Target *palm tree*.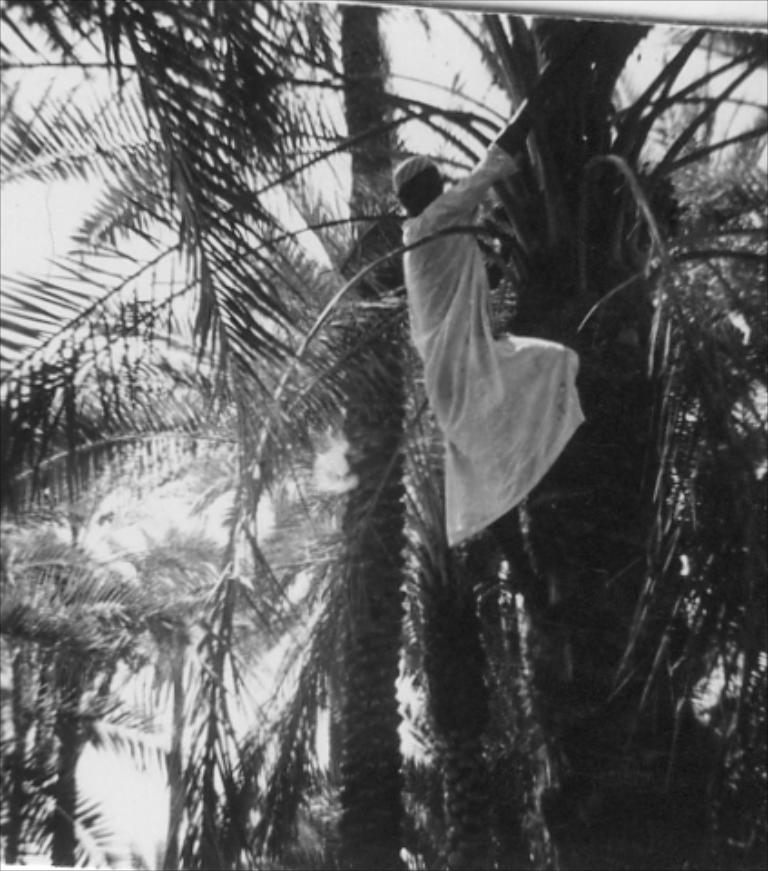
Target region: [x1=16, y1=24, x2=665, y2=846].
